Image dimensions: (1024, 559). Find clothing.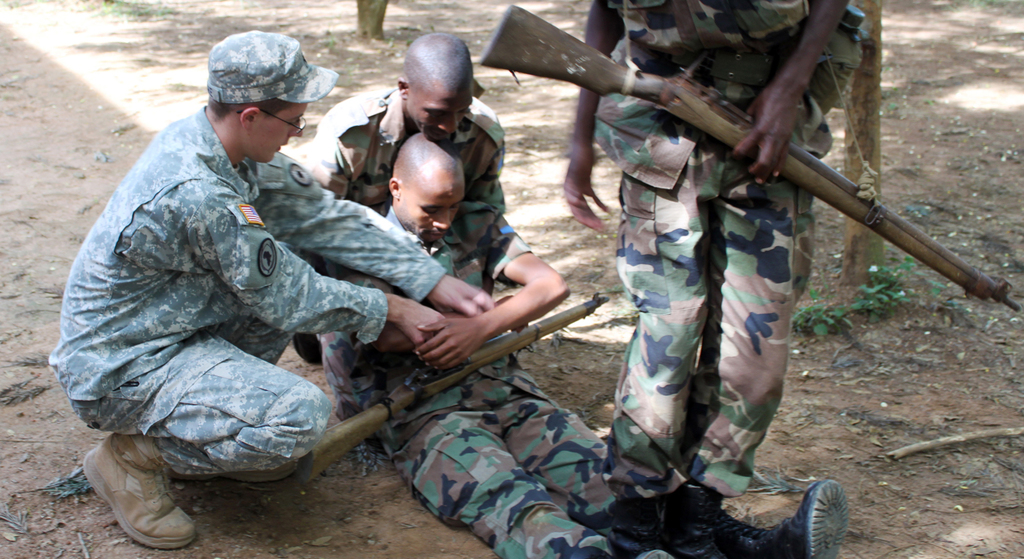
(322, 190, 693, 558).
